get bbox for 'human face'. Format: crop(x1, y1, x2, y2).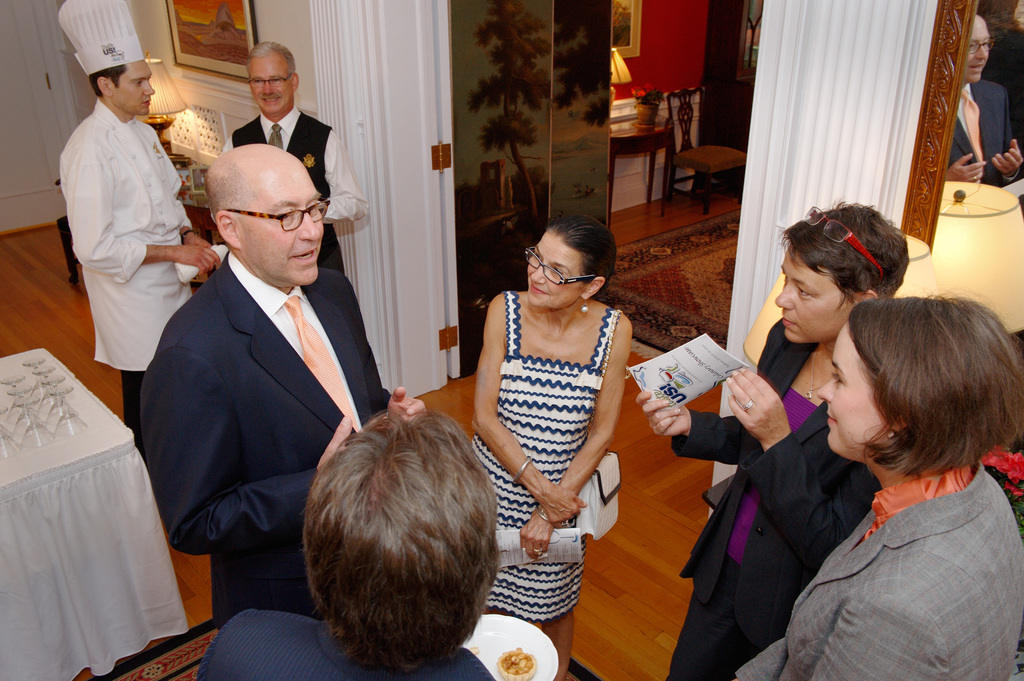
crop(113, 61, 154, 115).
